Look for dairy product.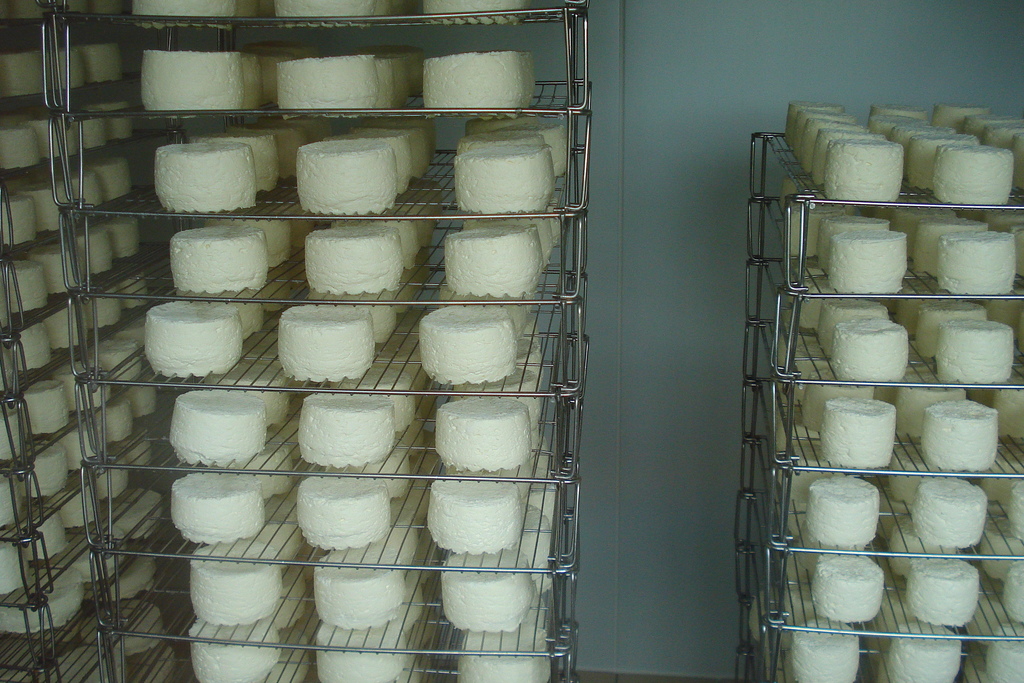
Found: [826,400,896,472].
